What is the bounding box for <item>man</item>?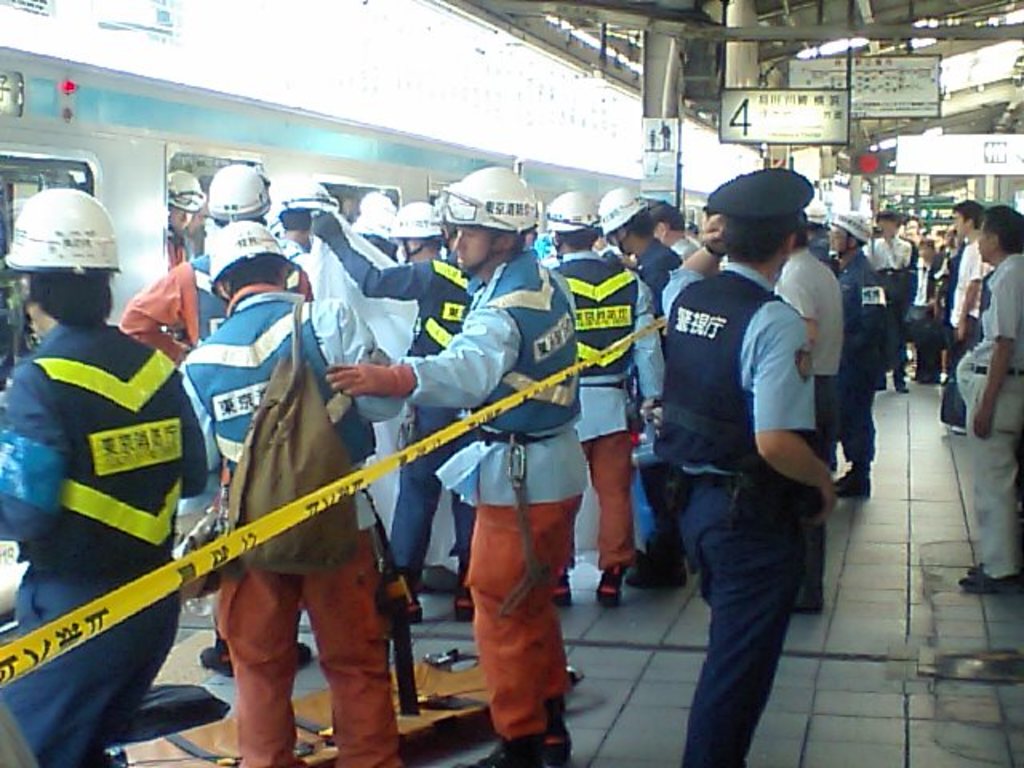
(771, 222, 846, 611).
